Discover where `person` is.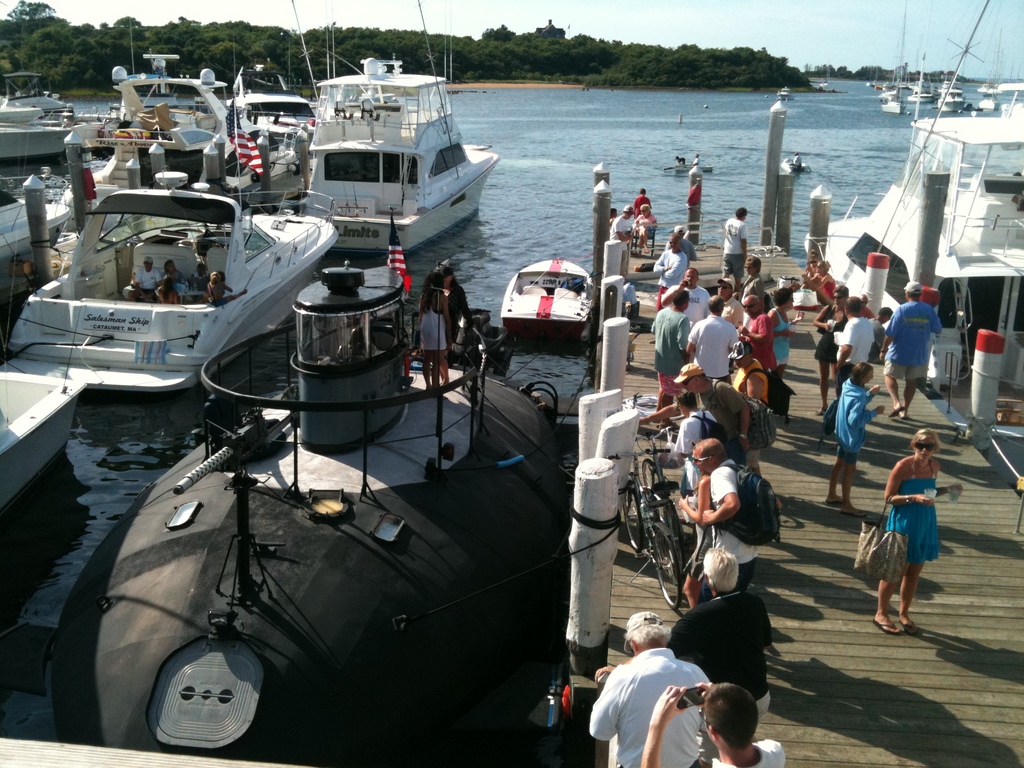
Discovered at [824, 365, 886, 506].
